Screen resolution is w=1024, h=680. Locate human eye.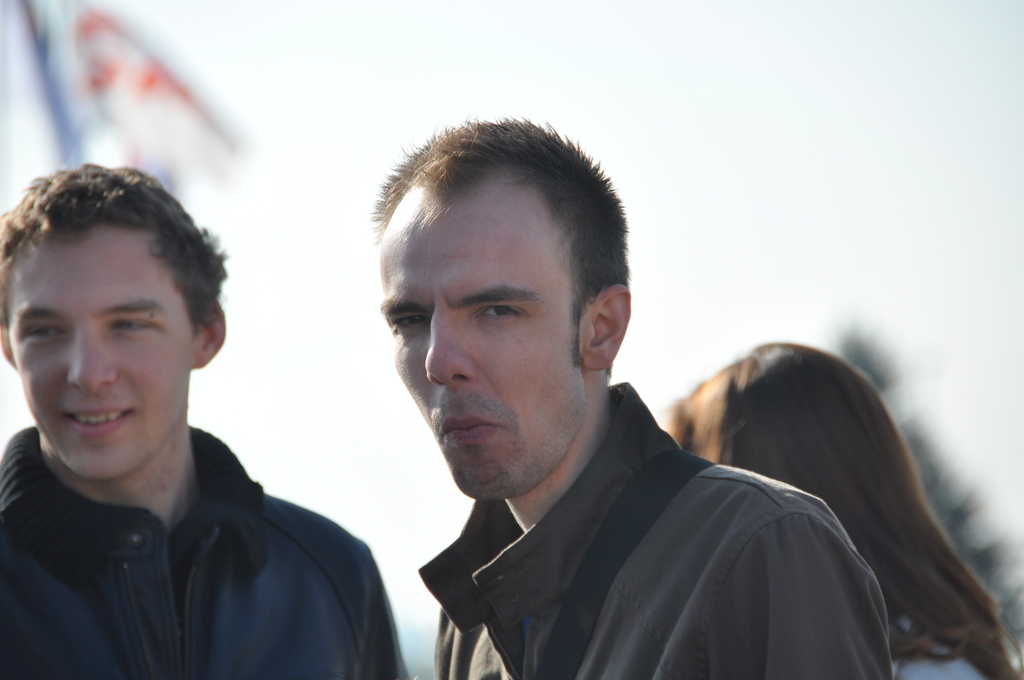
463, 296, 527, 325.
